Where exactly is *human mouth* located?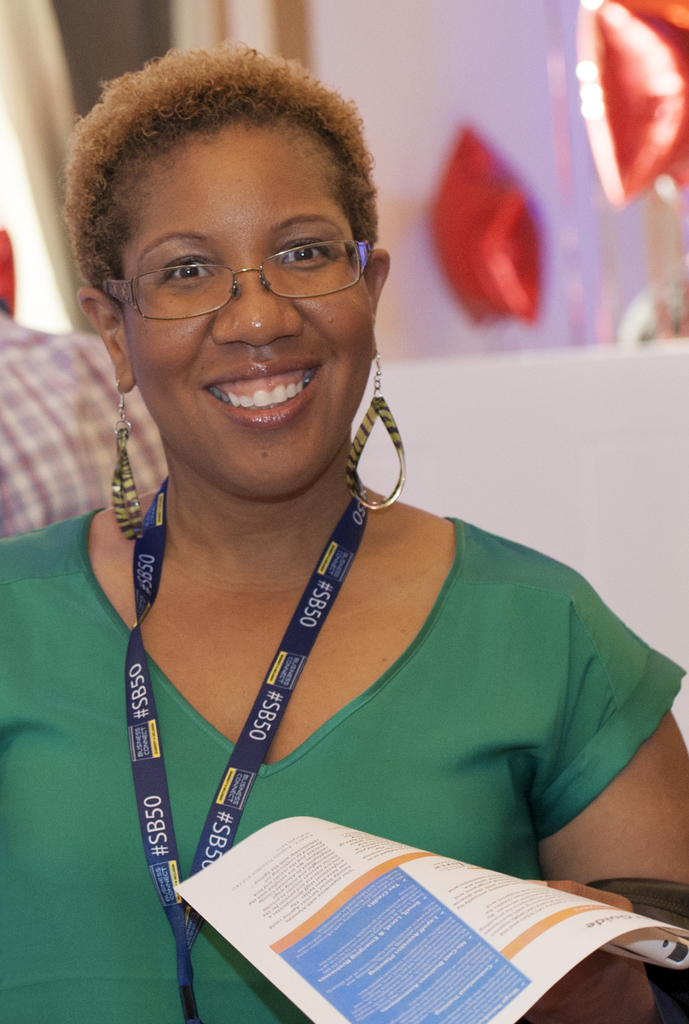
Its bounding box is {"left": 194, "top": 354, "right": 321, "bottom": 426}.
